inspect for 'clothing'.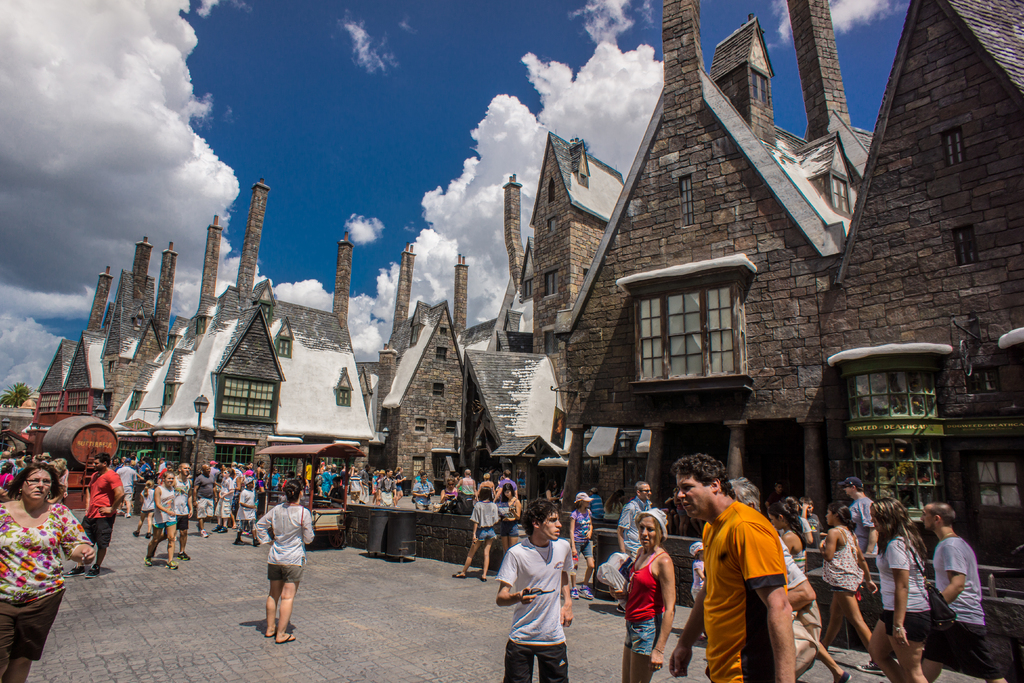
Inspection: (x1=80, y1=466, x2=123, y2=552).
